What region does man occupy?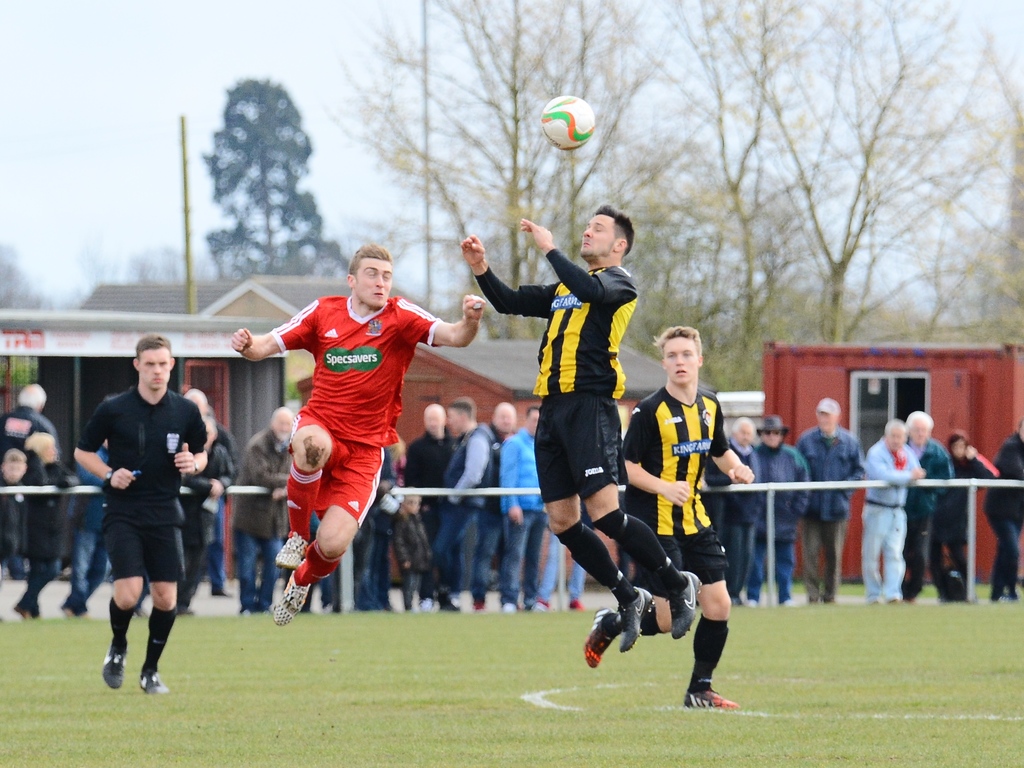
(493, 404, 549, 625).
